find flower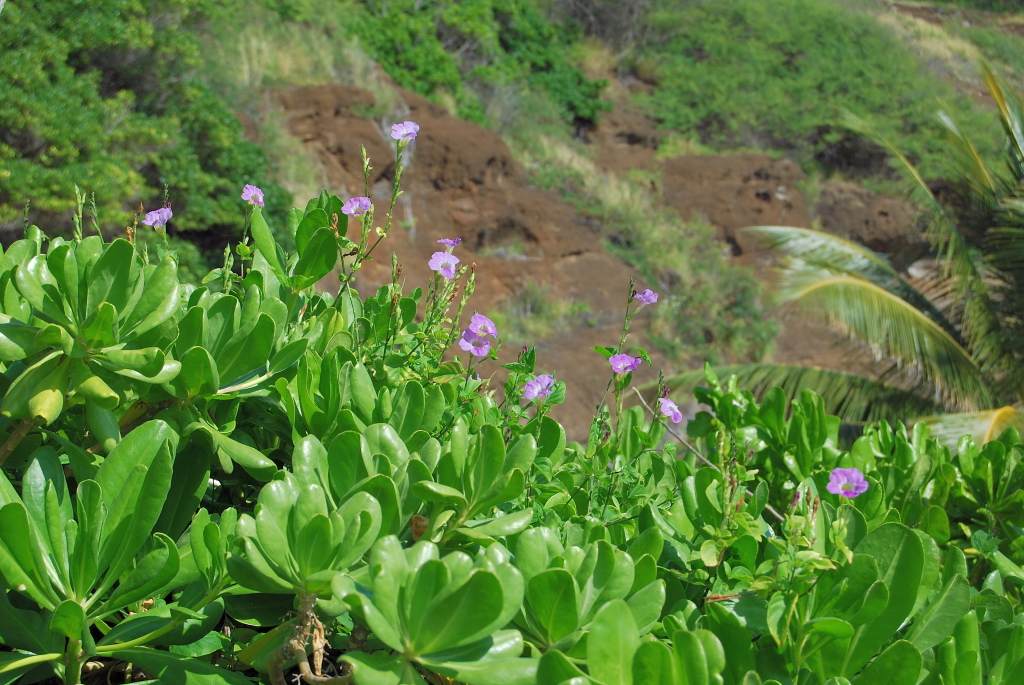
bbox=[475, 308, 496, 335]
